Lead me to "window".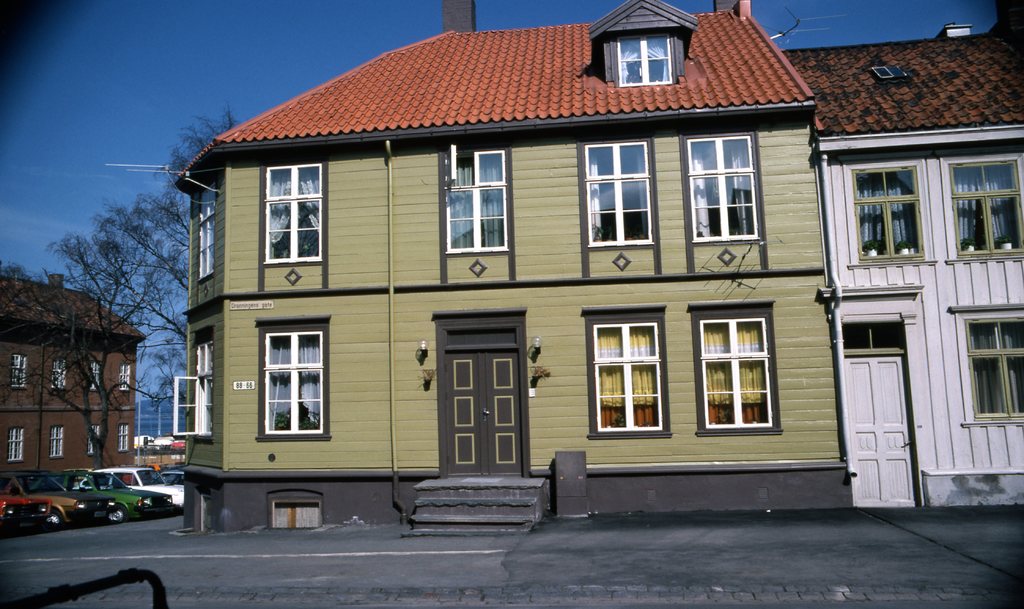
Lead to (841, 313, 905, 355).
